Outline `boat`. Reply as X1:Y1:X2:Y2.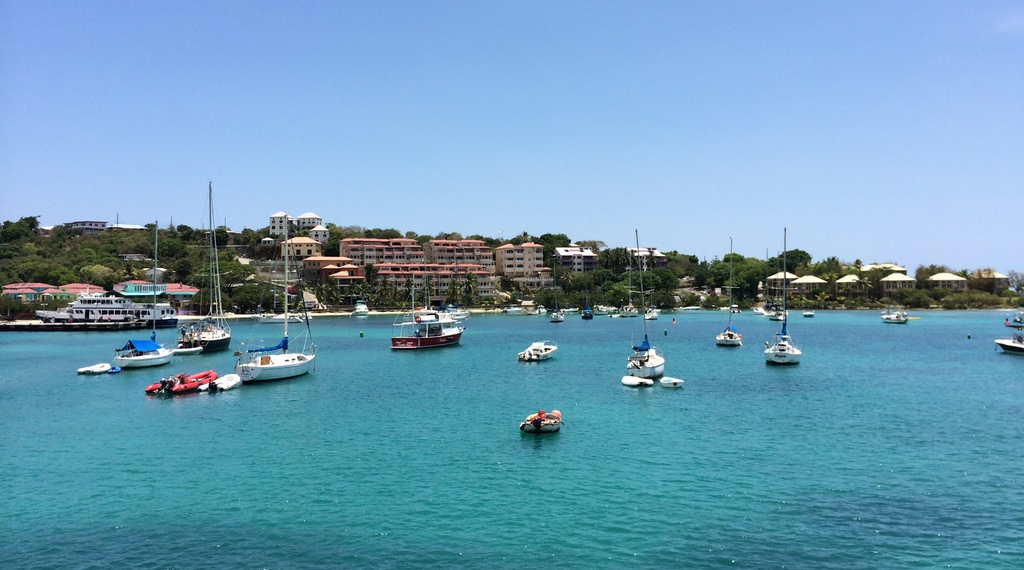
996:327:1023:354.
